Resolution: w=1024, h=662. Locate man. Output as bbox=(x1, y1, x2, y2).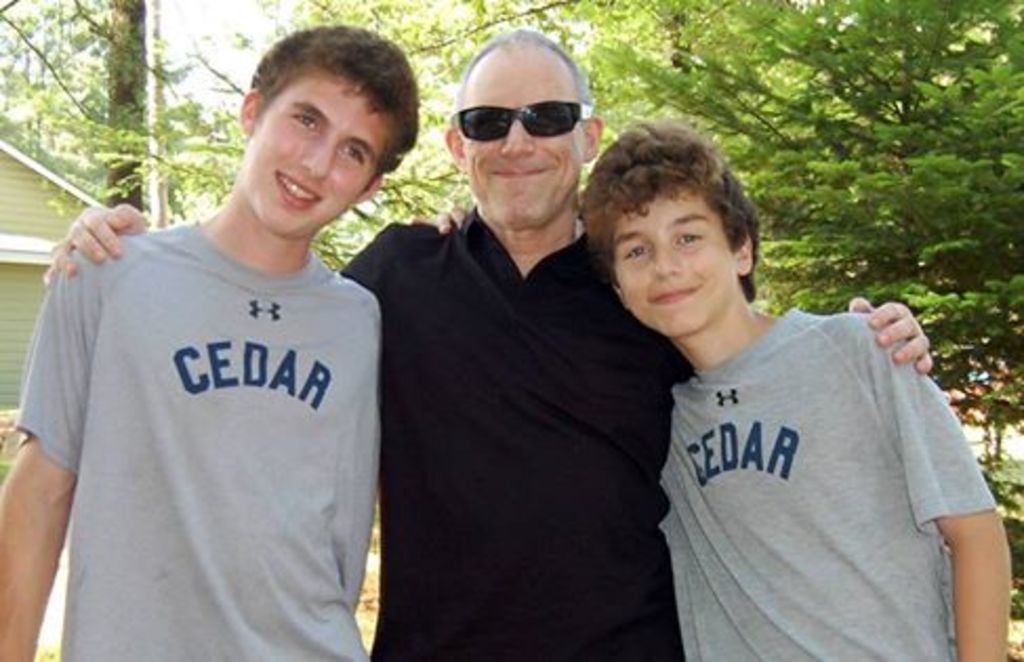
bbox=(44, 21, 929, 660).
